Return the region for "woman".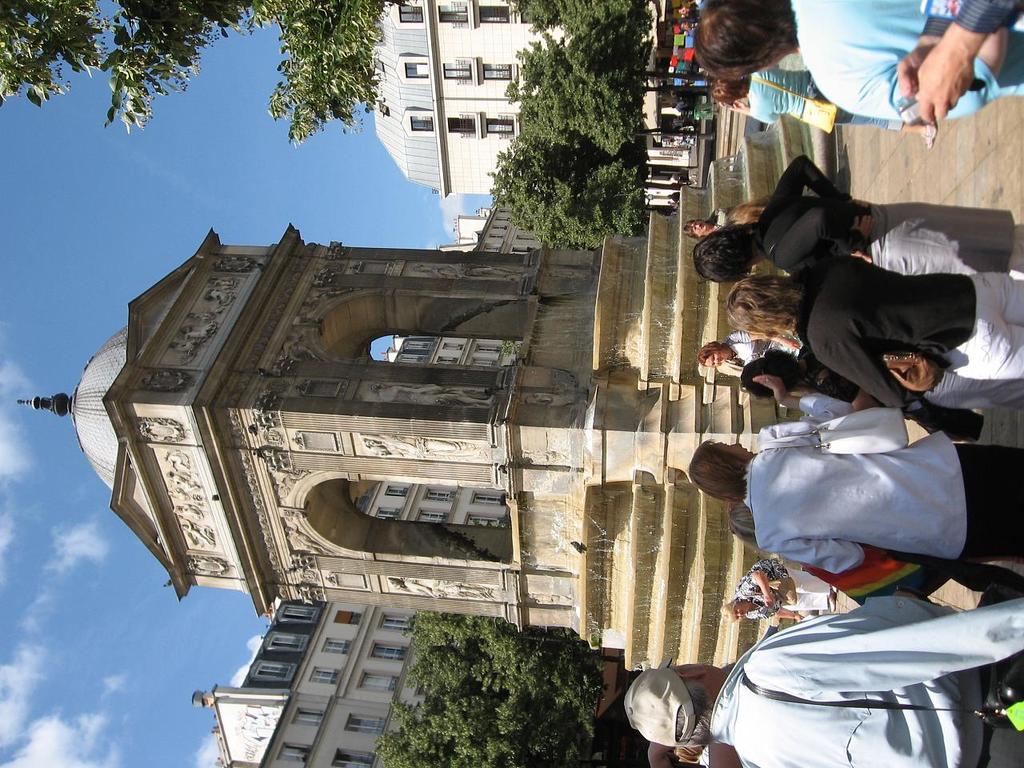
<region>698, 329, 807, 370</region>.
